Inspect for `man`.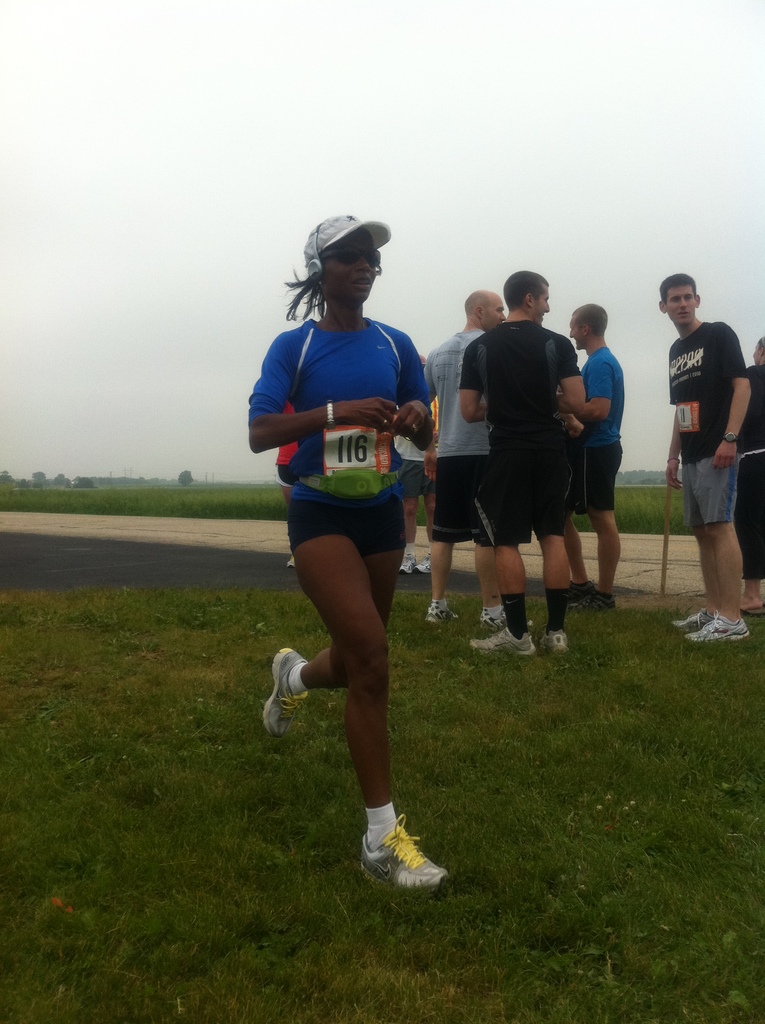
Inspection: x1=426, y1=285, x2=538, y2=627.
